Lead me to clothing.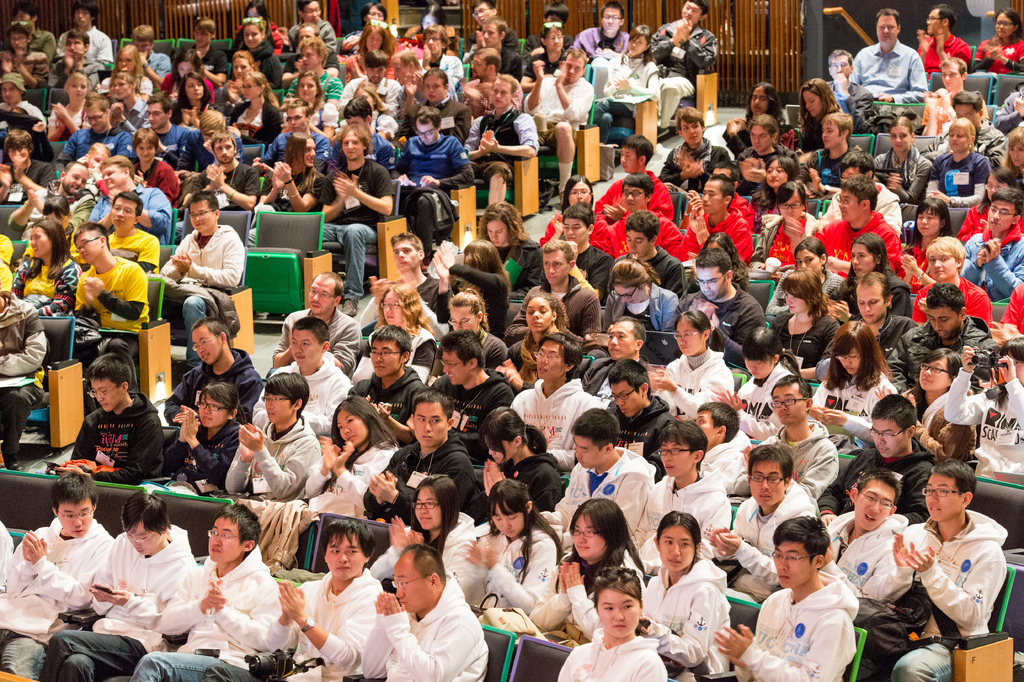
Lead to locate(698, 436, 748, 496).
